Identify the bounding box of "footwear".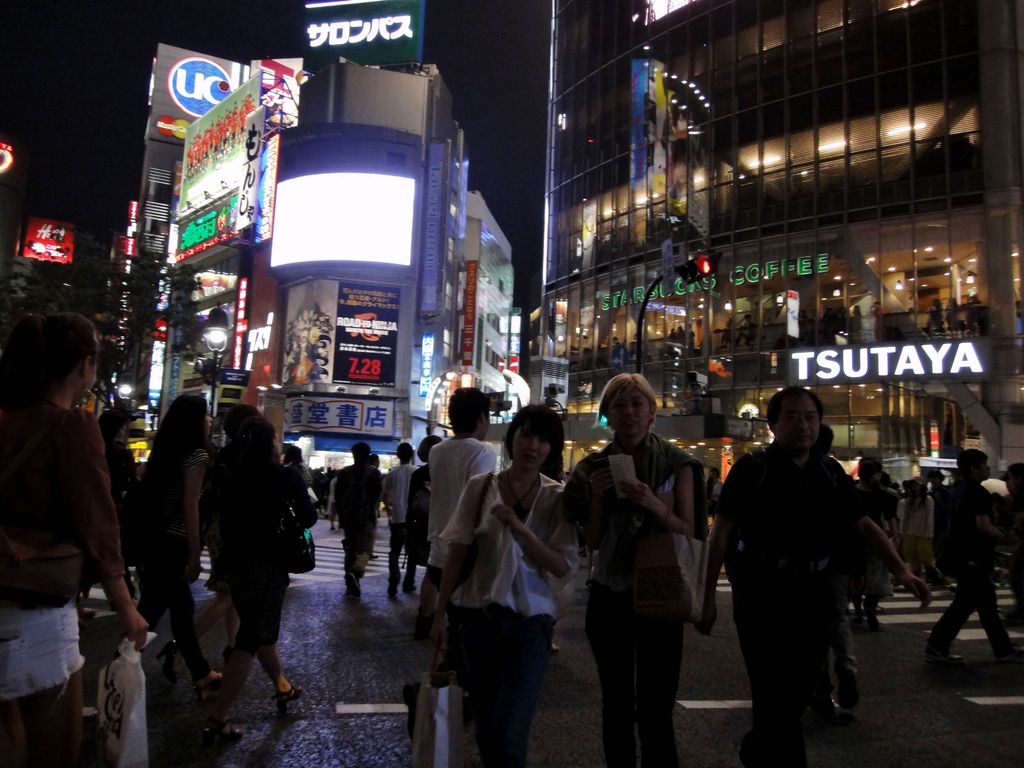
region(397, 682, 417, 736).
